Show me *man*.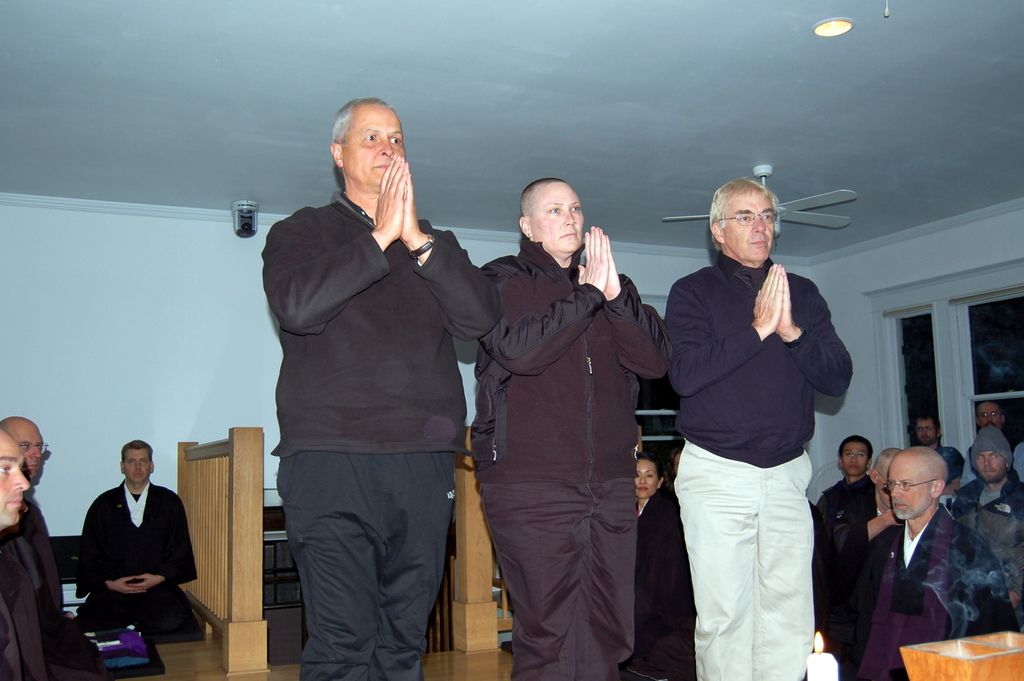
*man* is here: Rect(0, 411, 67, 626).
